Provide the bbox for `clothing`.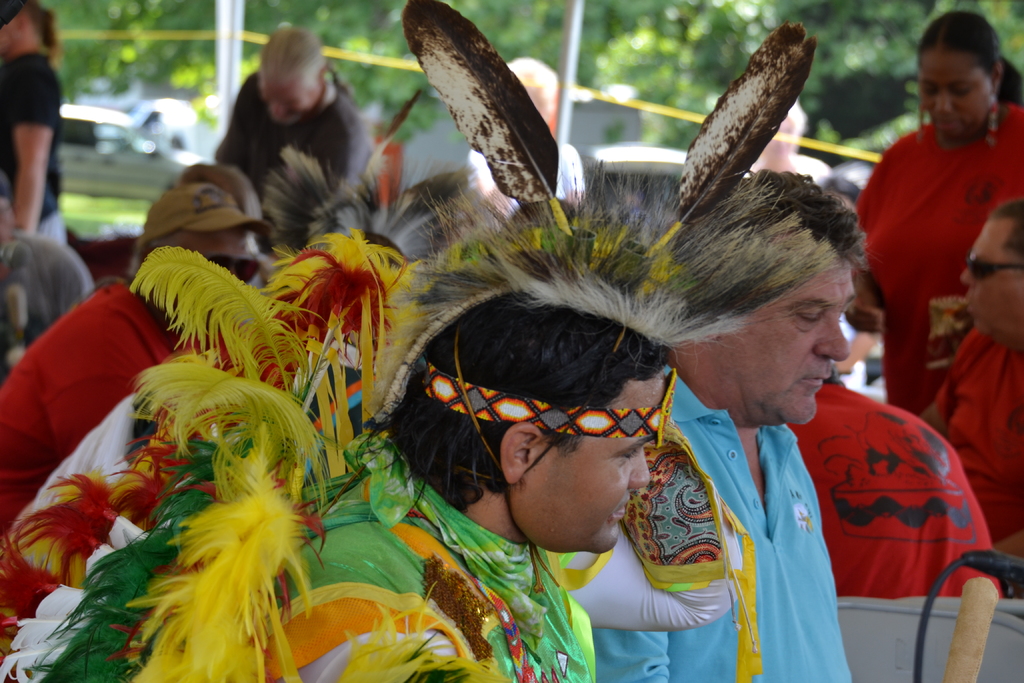
bbox=(547, 142, 580, 201).
